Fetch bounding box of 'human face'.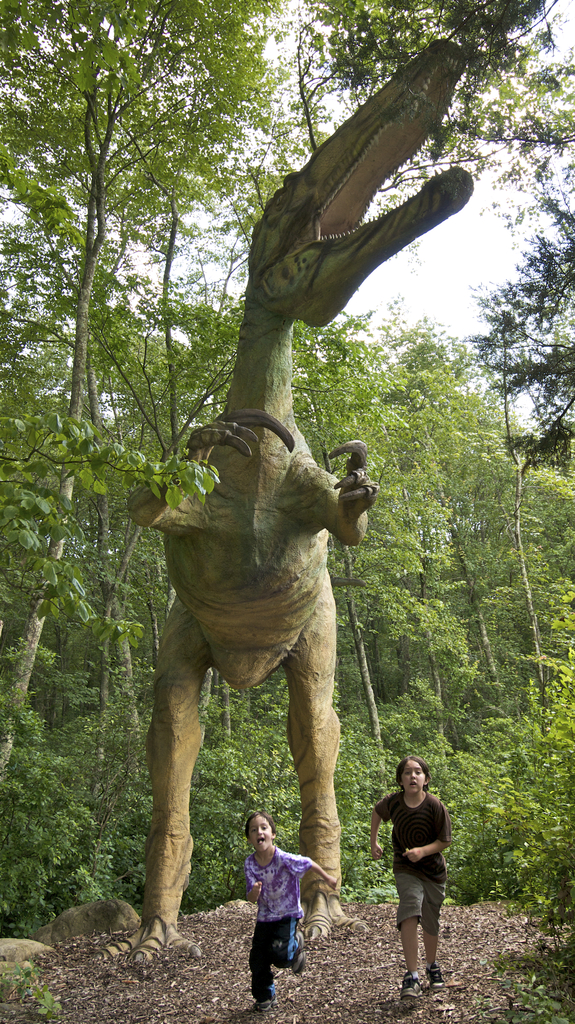
Bbox: crop(248, 816, 276, 849).
